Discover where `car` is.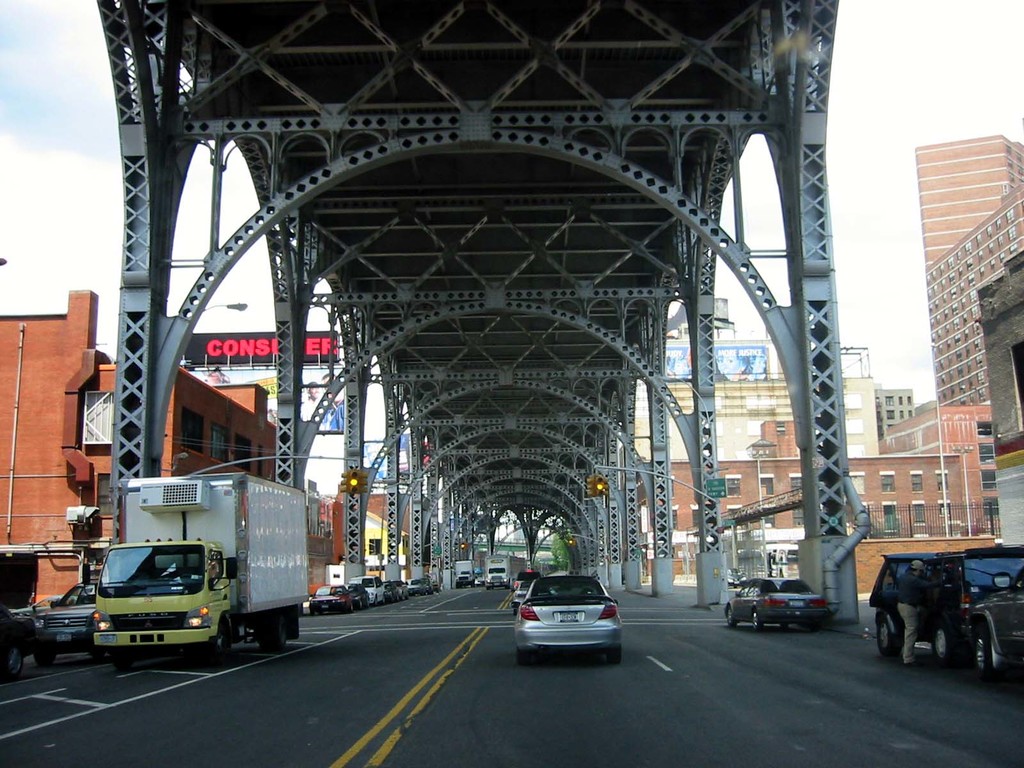
Discovered at (x1=507, y1=575, x2=540, y2=617).
